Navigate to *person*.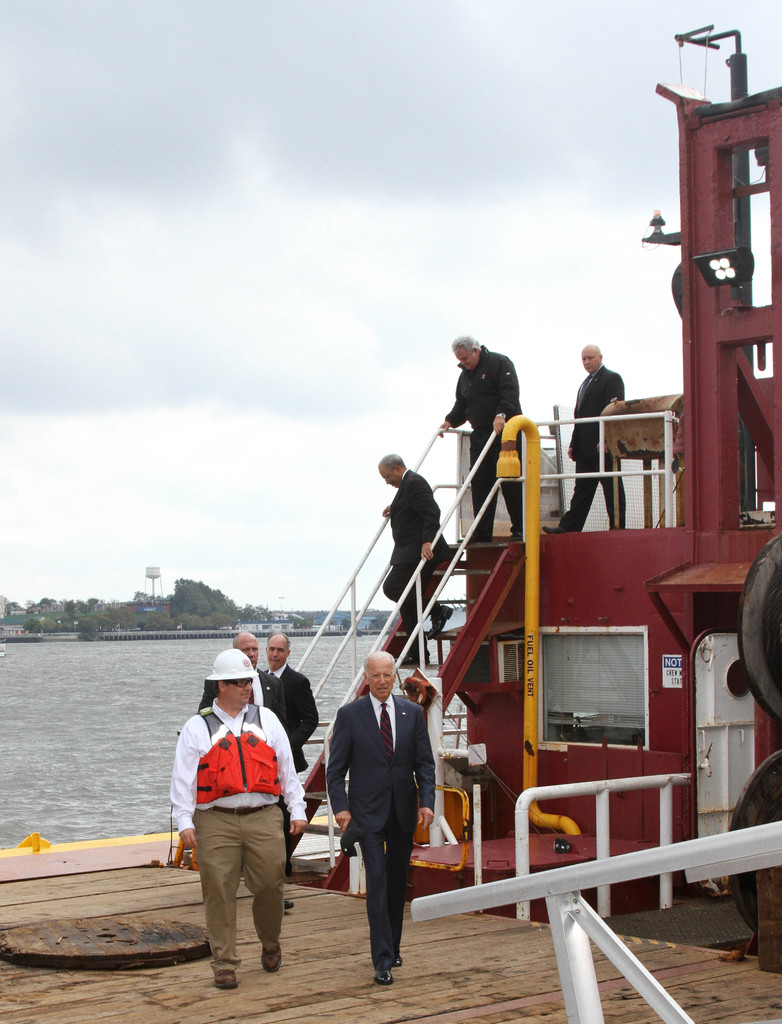
Navigation target: [x1=167, y1=643, x2=313, y2=994].
